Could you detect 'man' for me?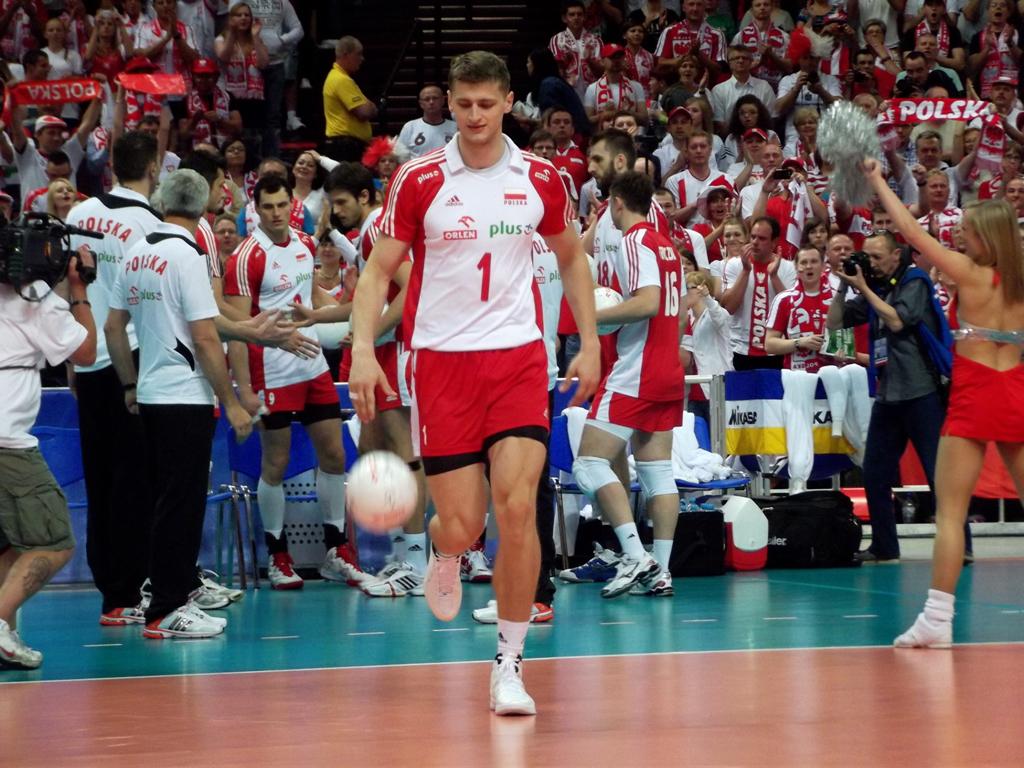
Detection result: x1=569 y1=172 x2=682 y2=589.
